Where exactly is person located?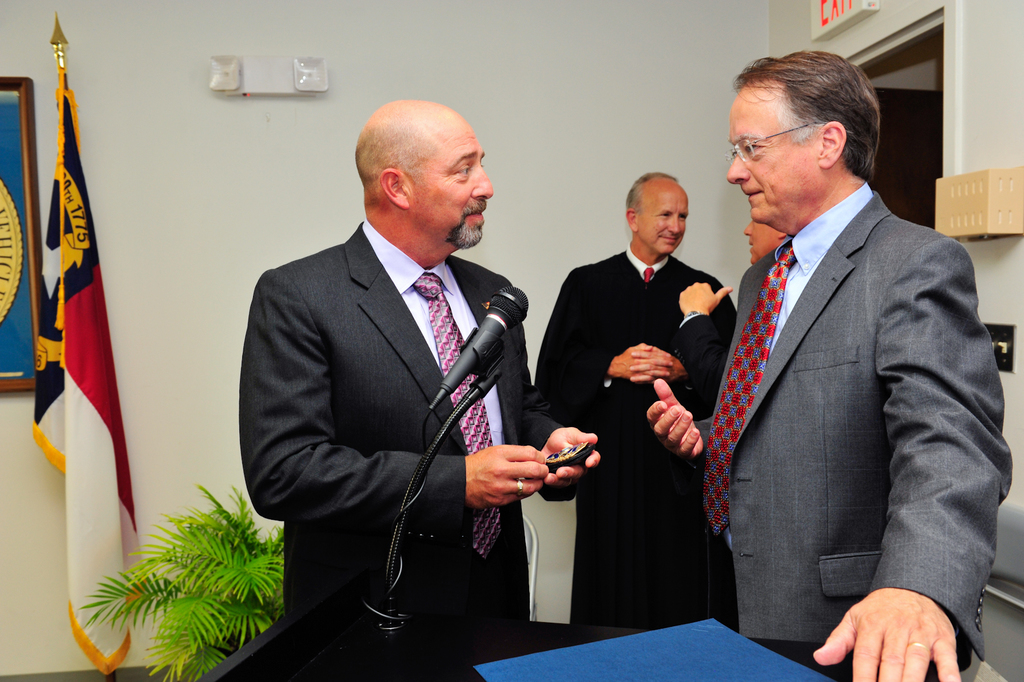
Its bounding box is [x1=672, y1=215, x2=788, y2=413].
